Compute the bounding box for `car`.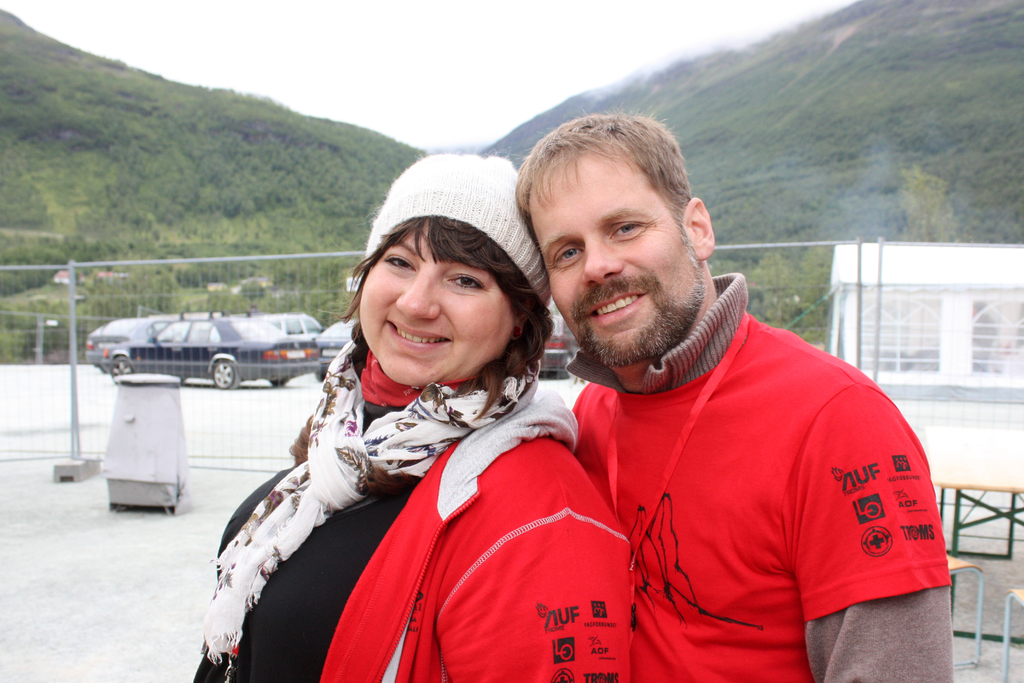
left=319, top=321, right=356, bottom=382.
